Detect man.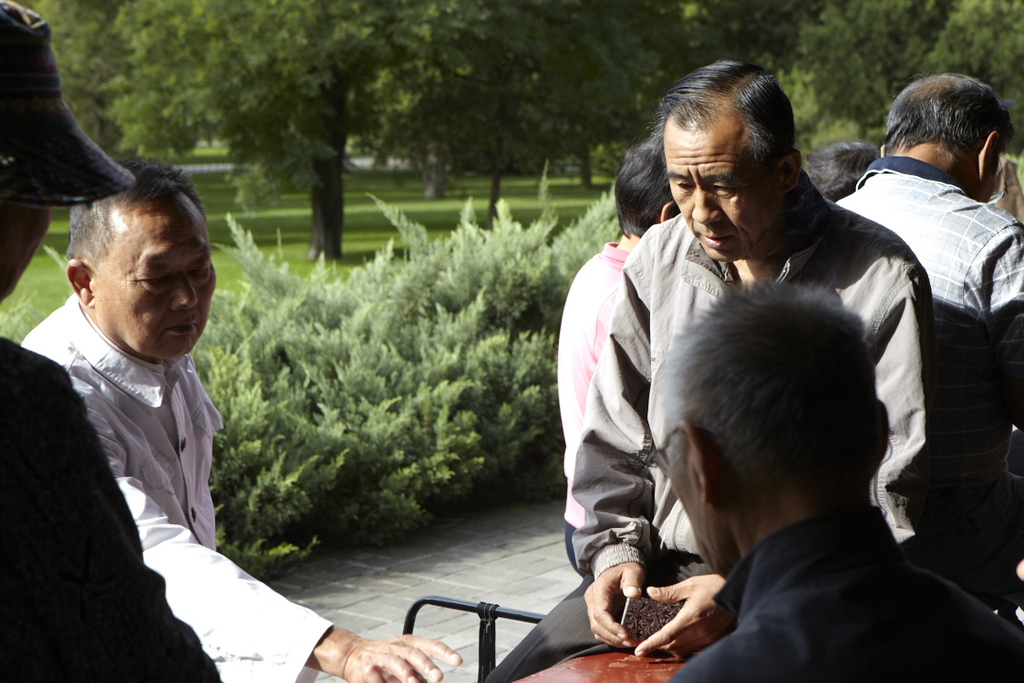
Detected at select_region(556, 143, 680, 577).
